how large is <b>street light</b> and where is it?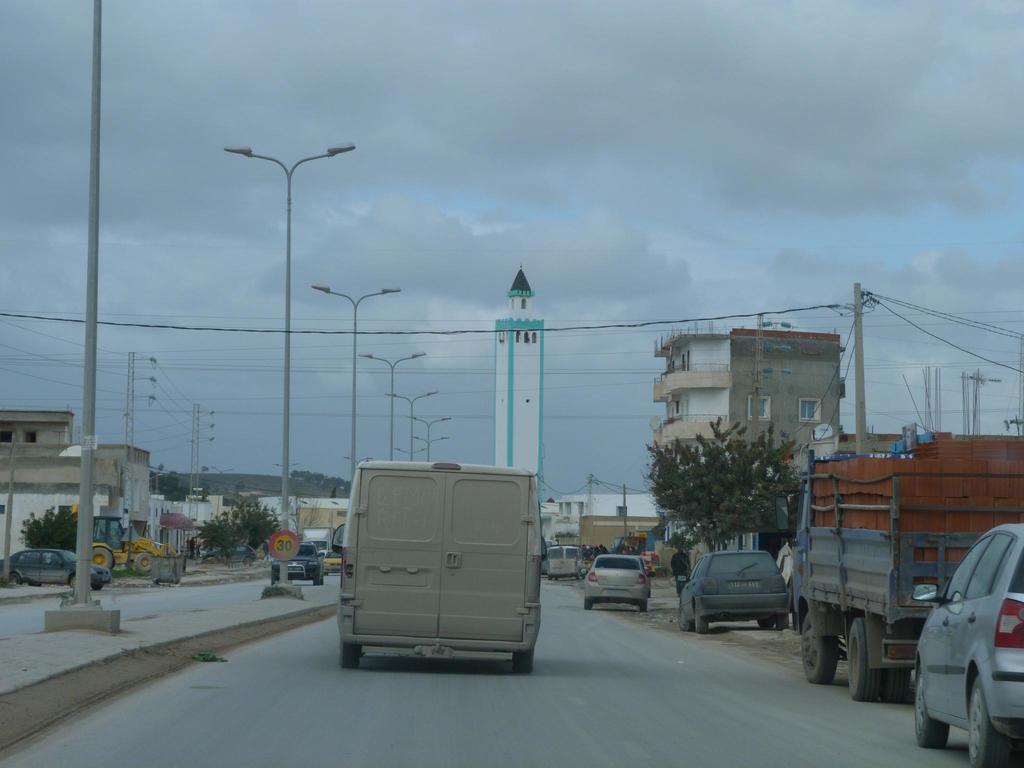
Bounding box: [394,447,425,459].
